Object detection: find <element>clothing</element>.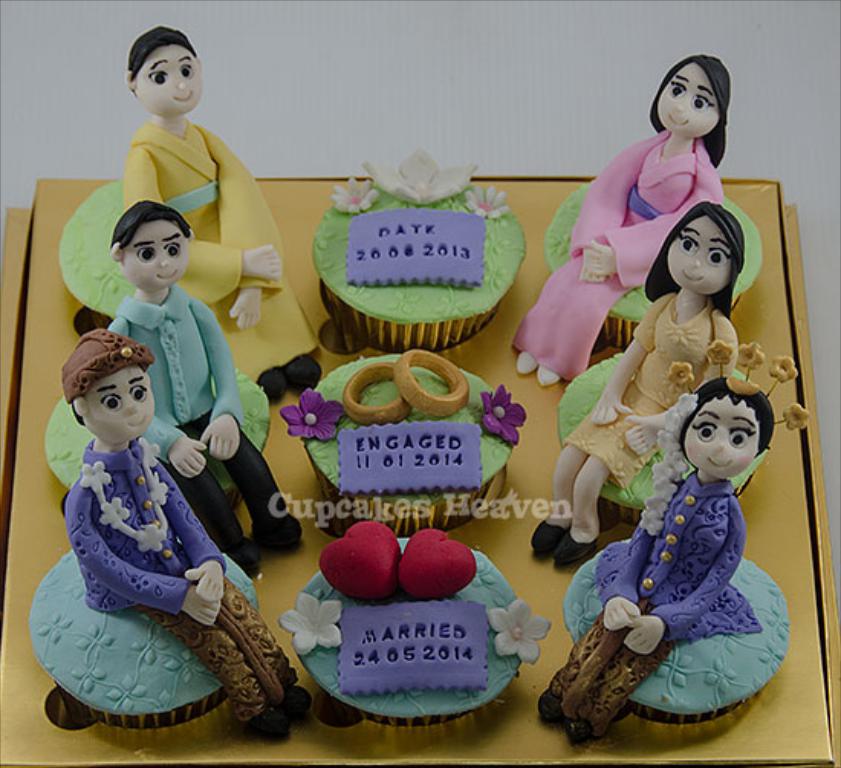
[512, 133, 725, 378].
